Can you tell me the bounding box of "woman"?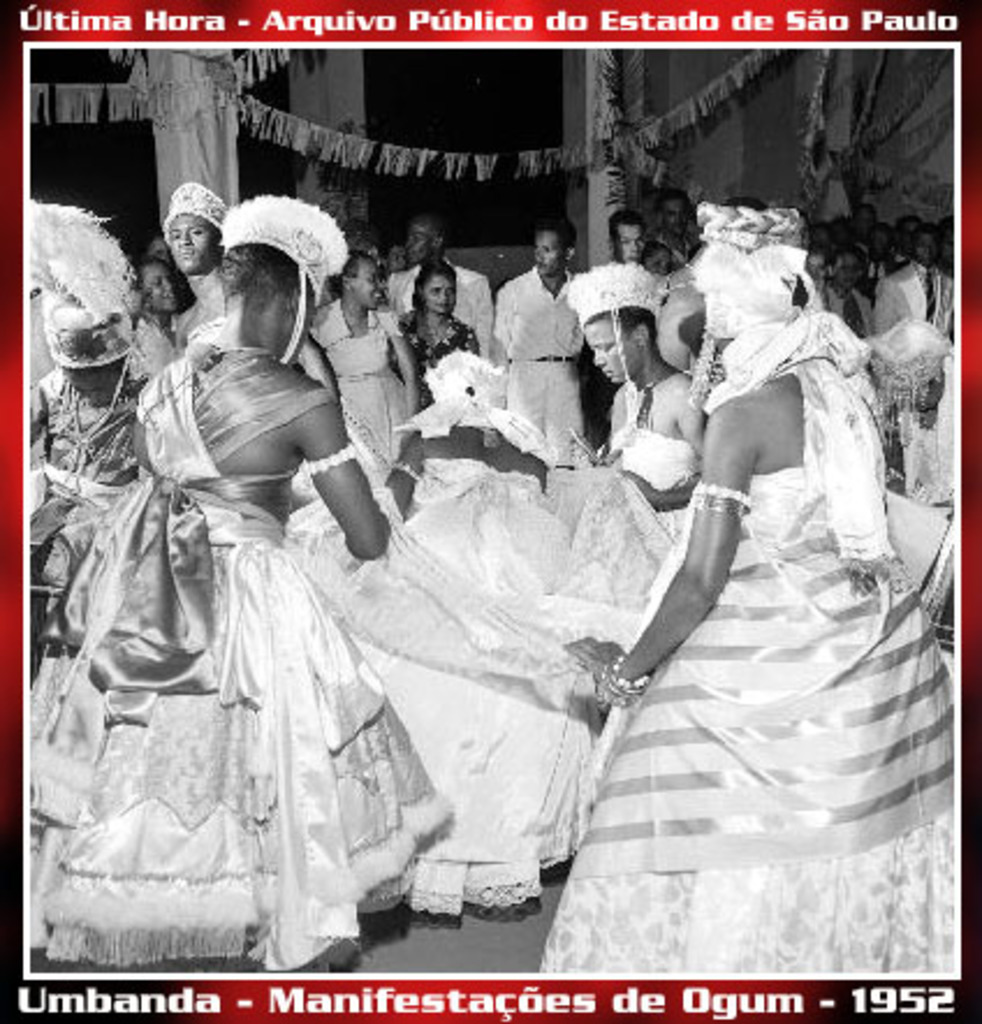
37 195 466 985.
